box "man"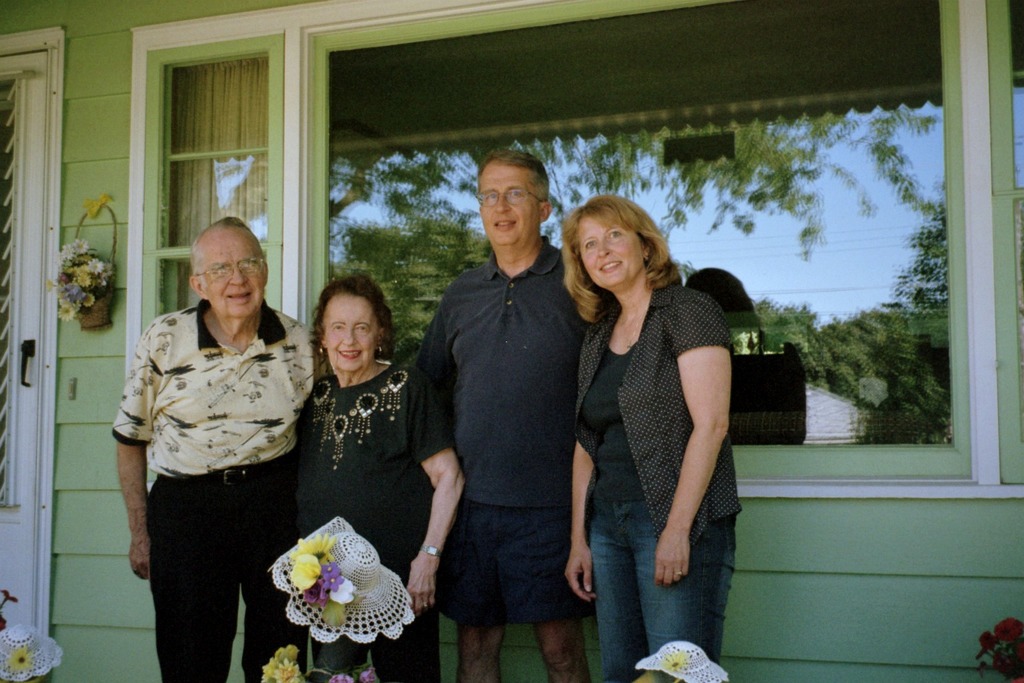
[415, 147, 632, 680]
